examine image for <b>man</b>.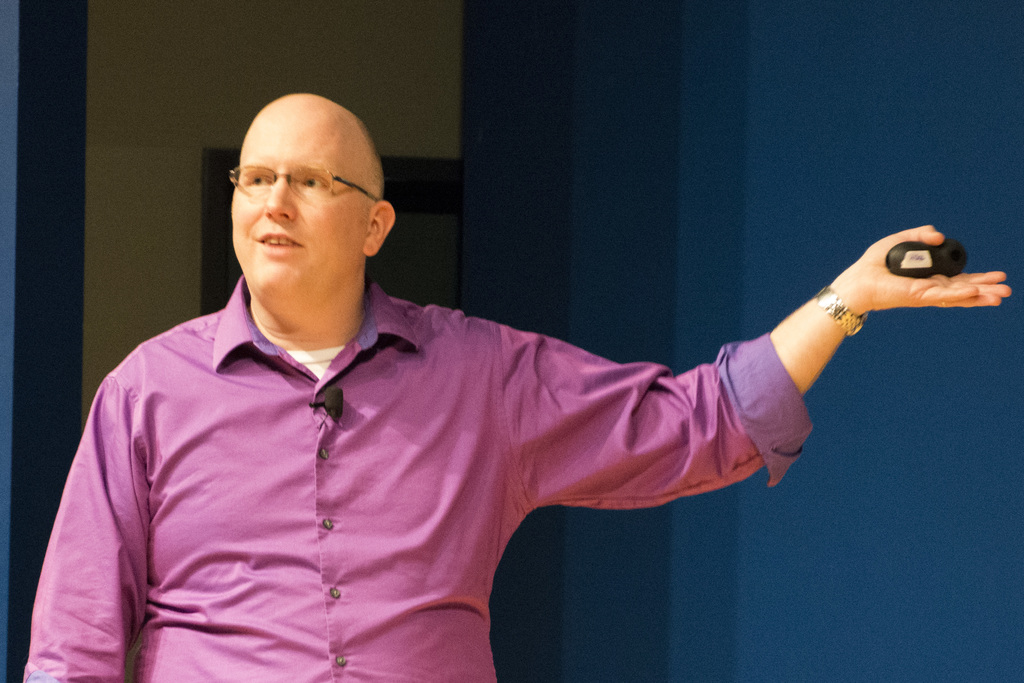
Examination result: detection(63, 94, 945, 665).
